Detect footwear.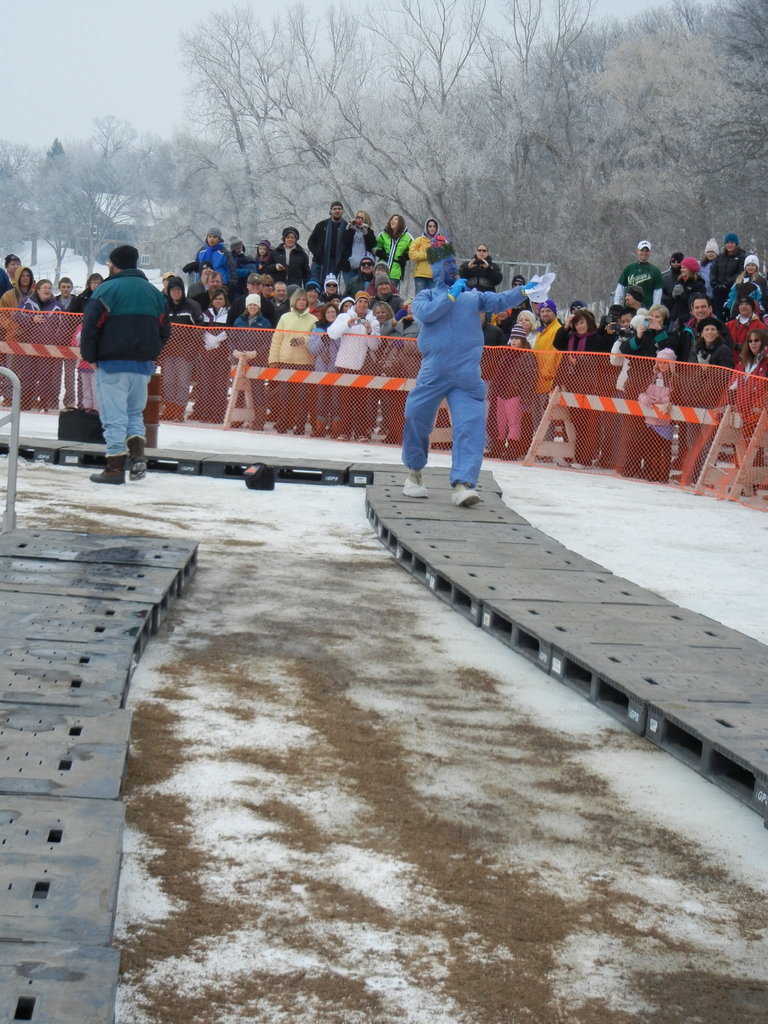
Detected at 350:434:369:443.
